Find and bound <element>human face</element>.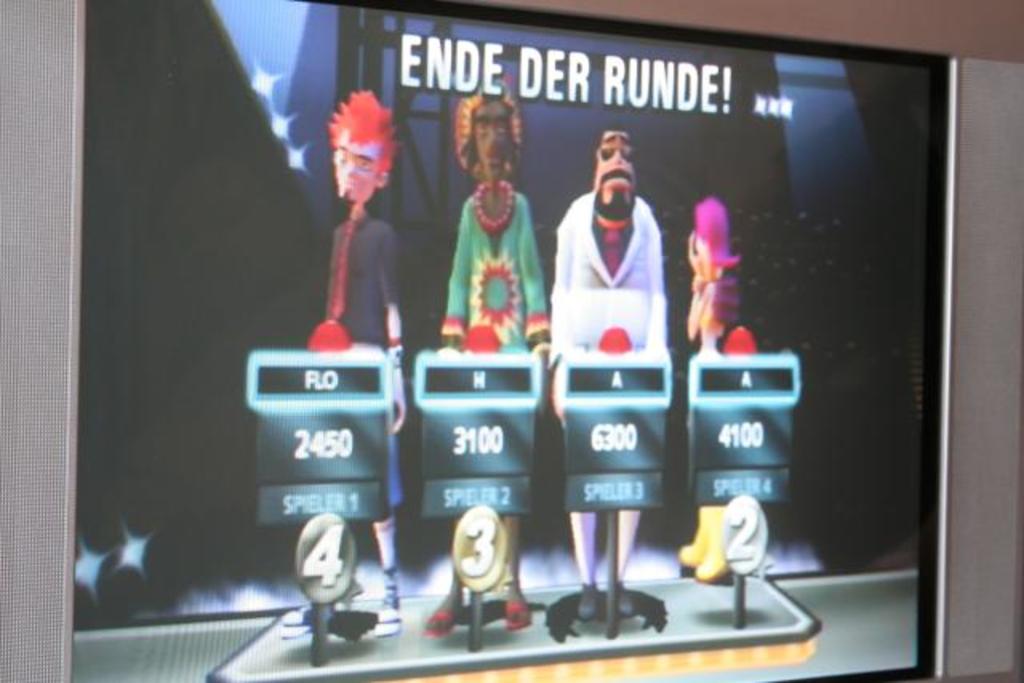
Bound: [left=592, top=128, right=635, bottom=206].
